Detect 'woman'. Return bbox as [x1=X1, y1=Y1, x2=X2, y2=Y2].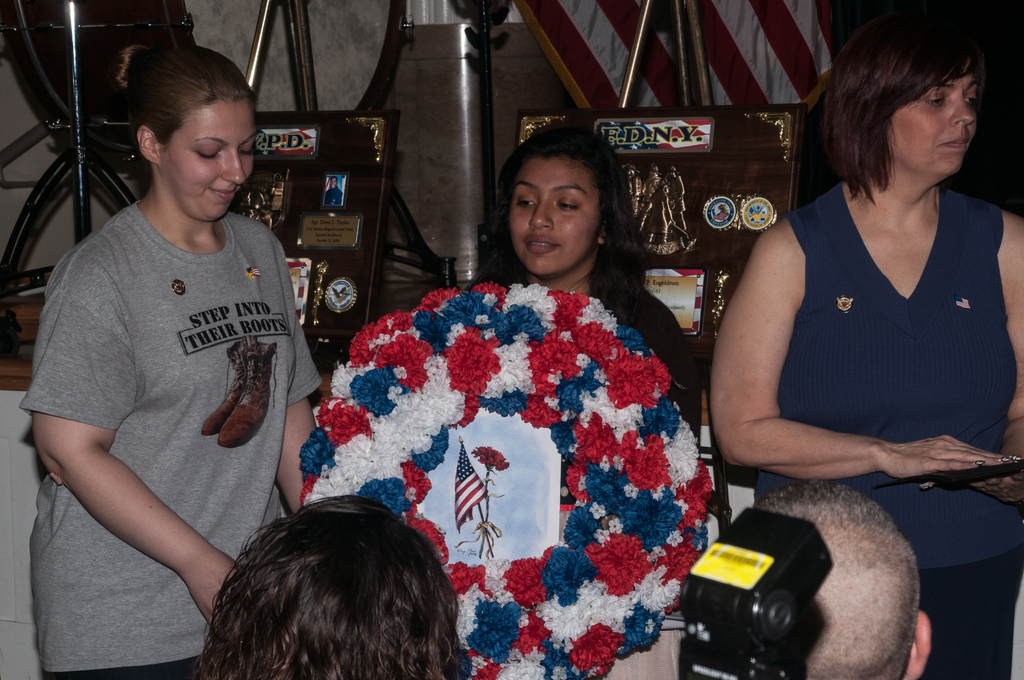
[x1=706, y1=19, x2=1023, y2=679].
